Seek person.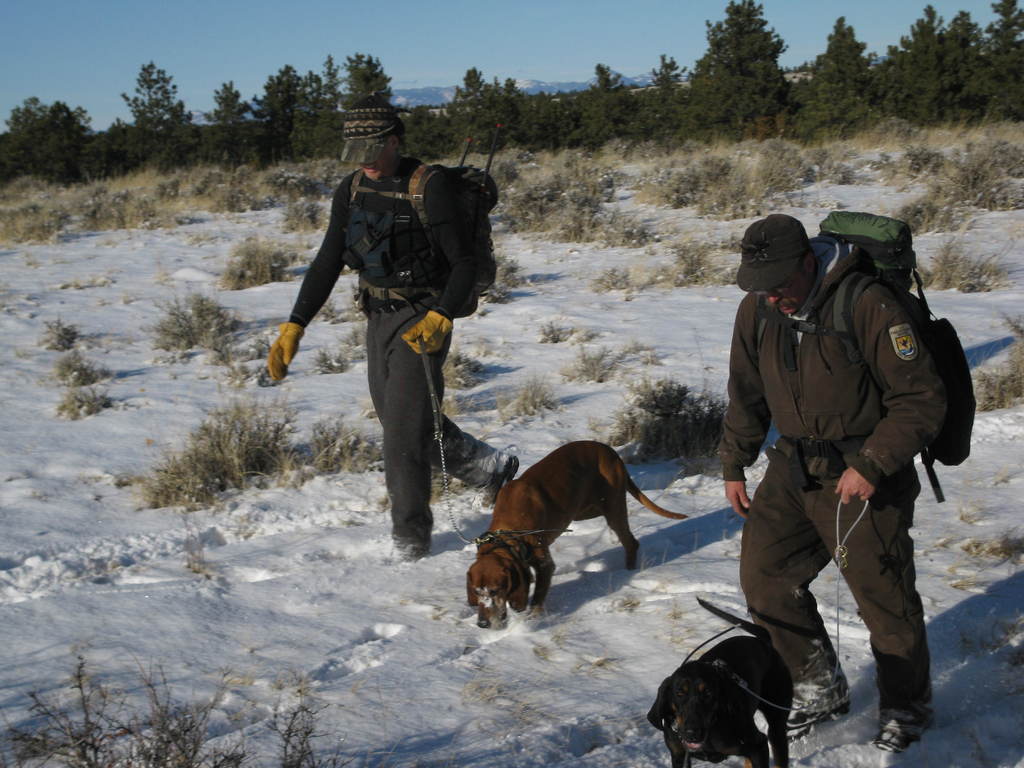
[294,113,488,583].
